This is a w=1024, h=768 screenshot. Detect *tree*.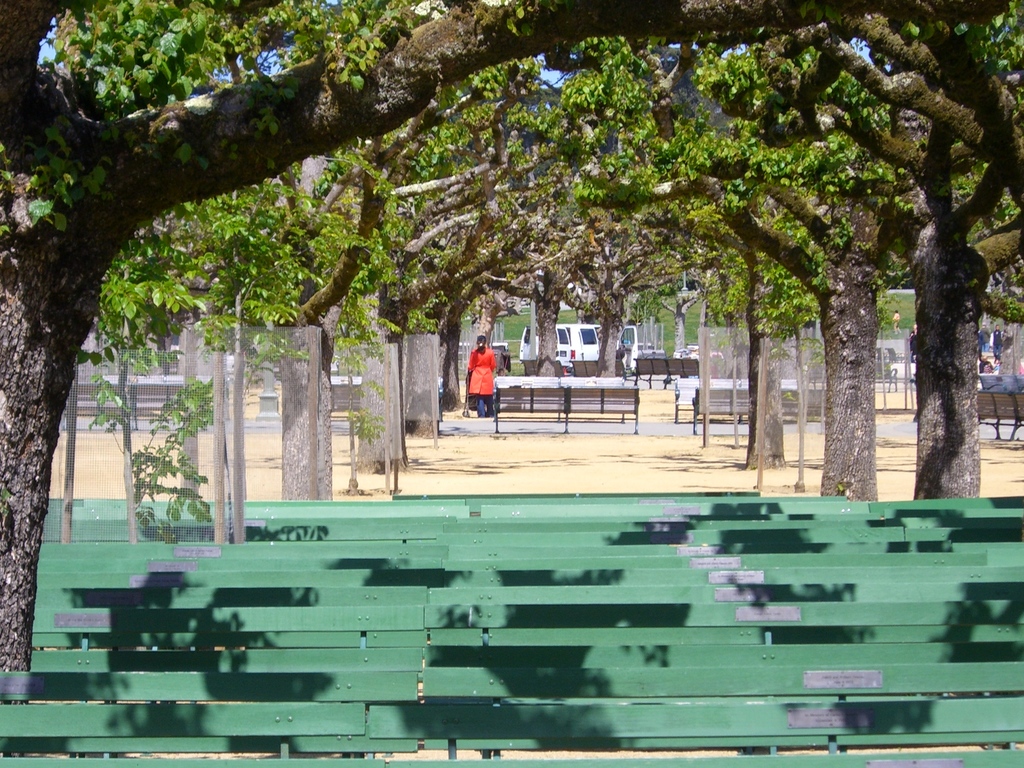
box=[637, 38, 1003, 497].
